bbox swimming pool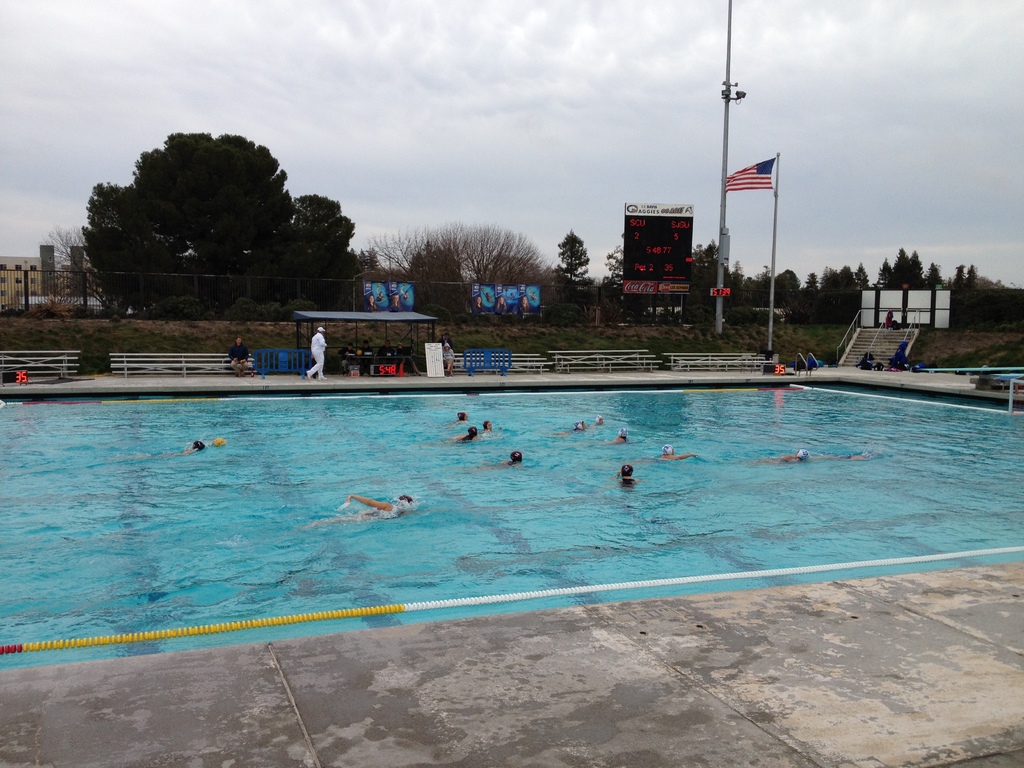
bbox(0, 380, 1023, 669)
